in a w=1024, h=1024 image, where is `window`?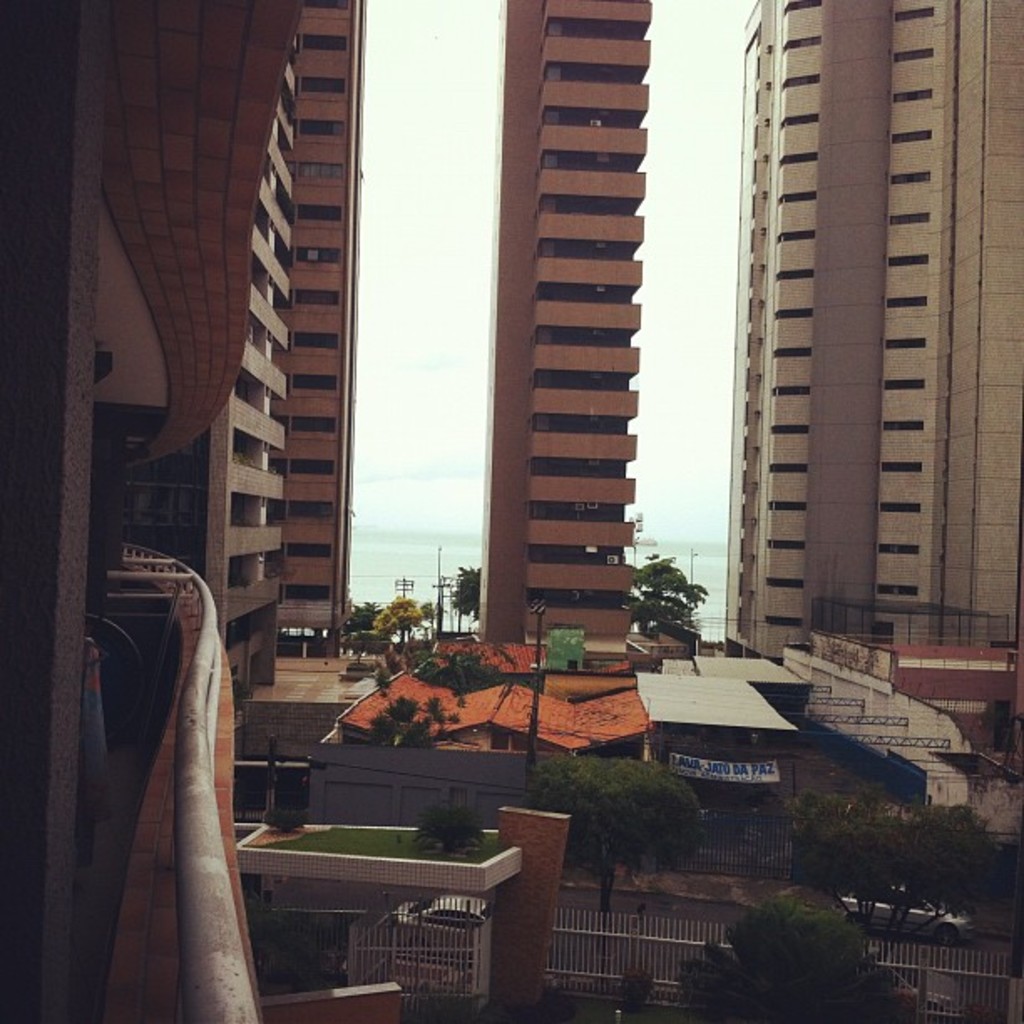
878:504:919:515.
